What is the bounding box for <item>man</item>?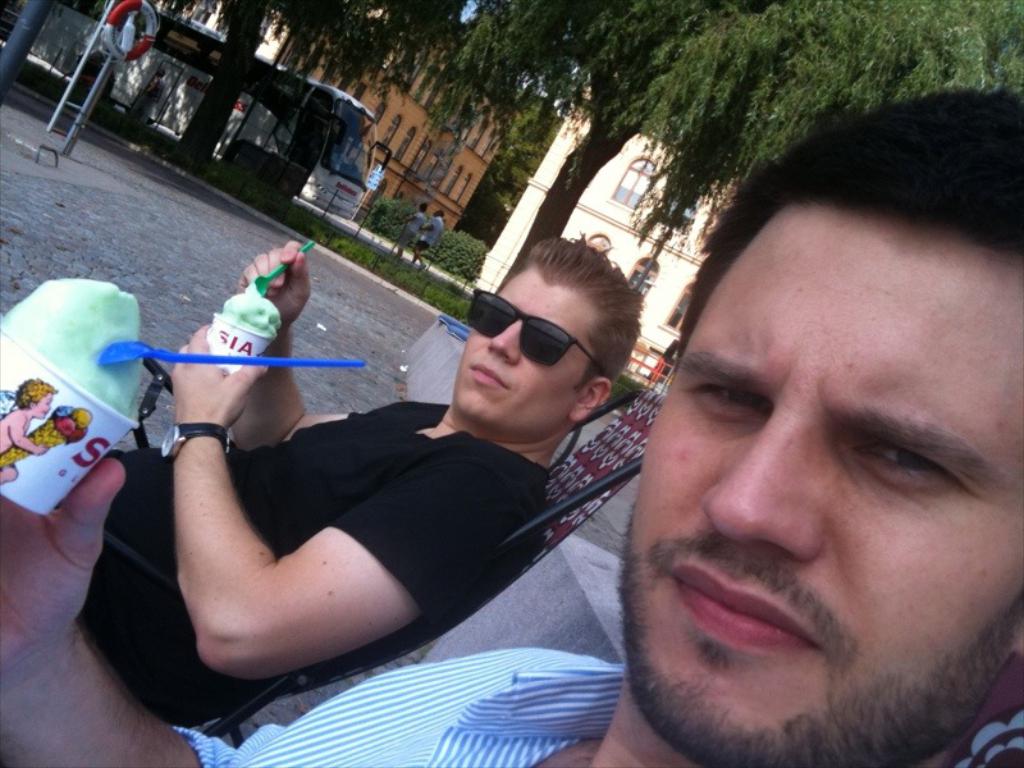
<bbox>0, 86, 1023, 767</bbox>.
